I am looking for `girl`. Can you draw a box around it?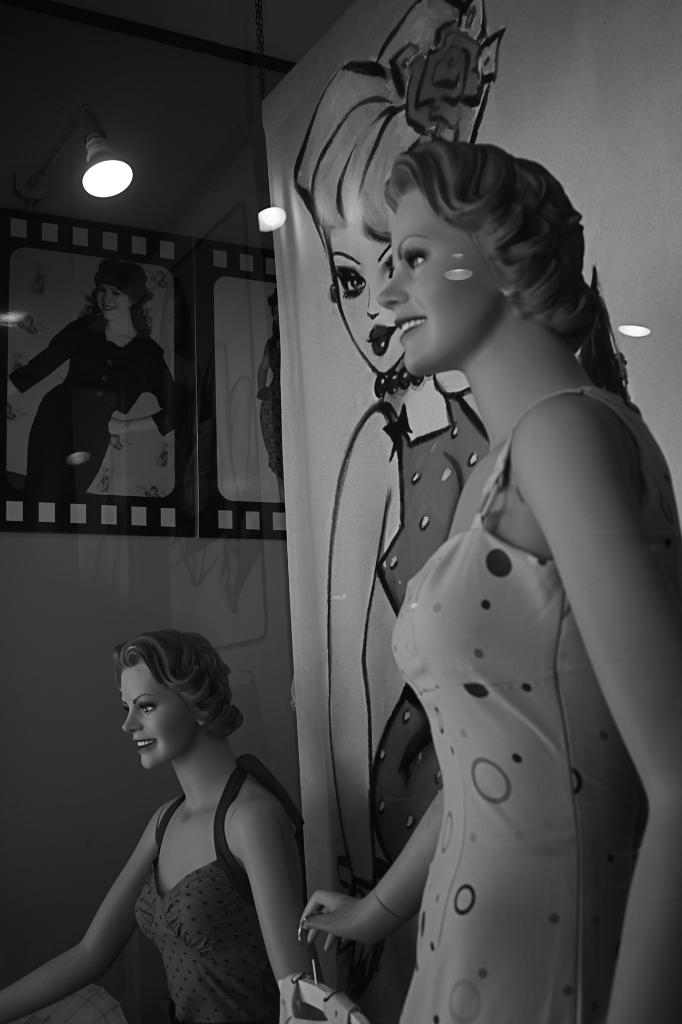
Sure, the bounding box is x1=299 y1=138 x2=681 y2=1023.
